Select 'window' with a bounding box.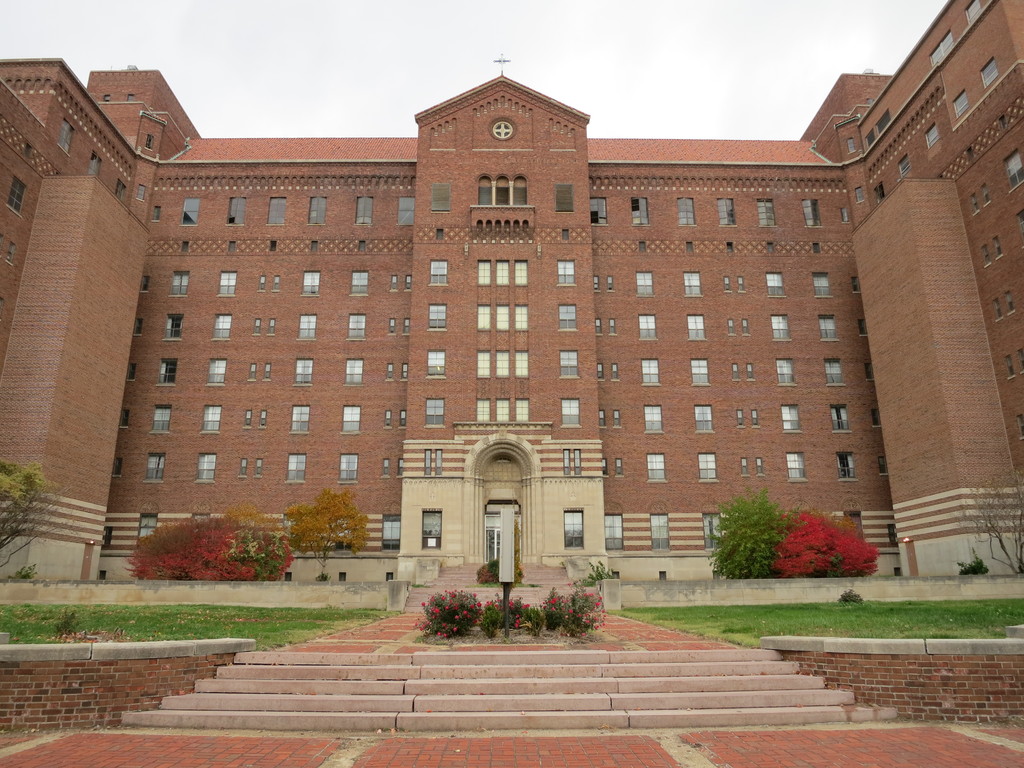
x1=352, y1=196, x2=377, y2=225.
